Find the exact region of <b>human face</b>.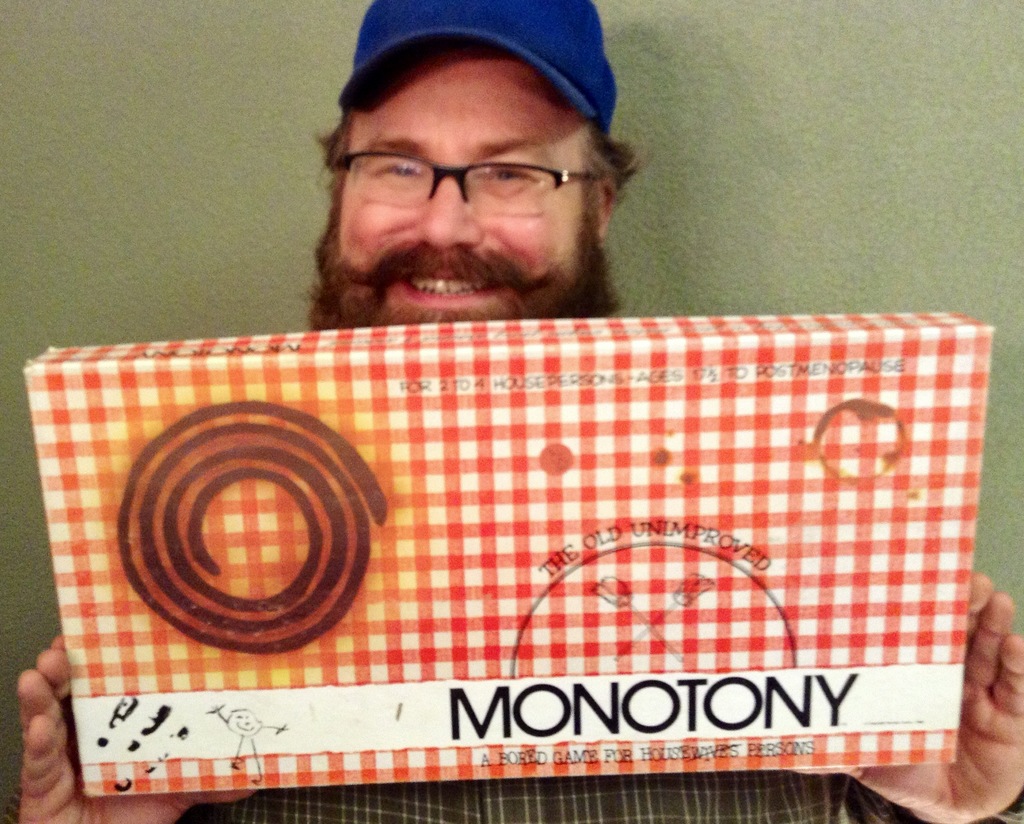
Exact region: detection(337, 49, 593, 331).
